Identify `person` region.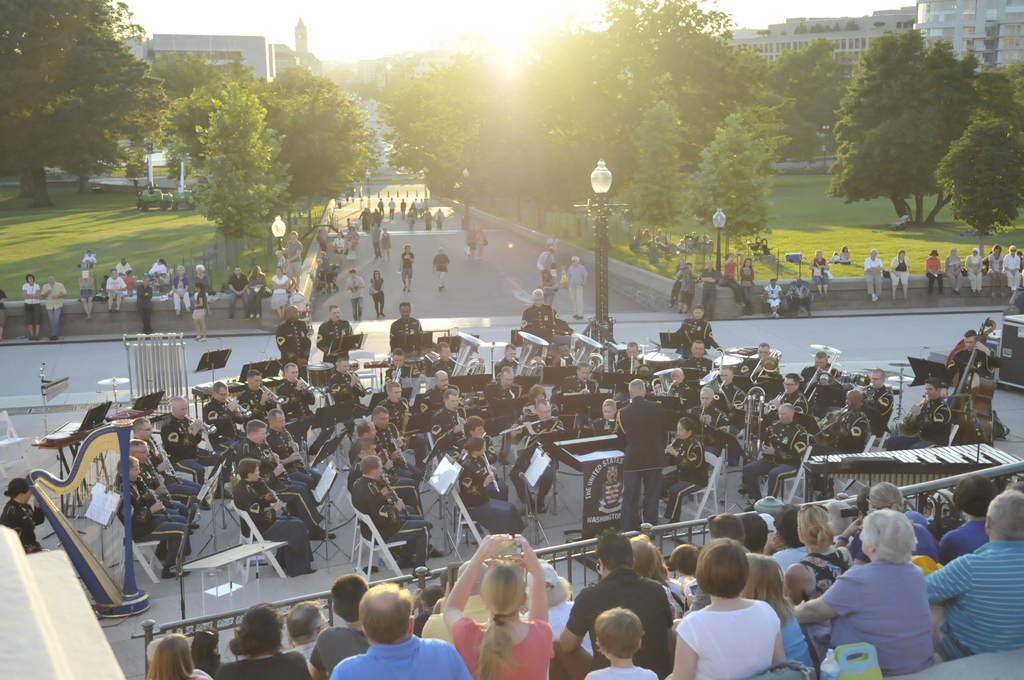
Region: (left=678, top=303, right=714, bottom=350).
